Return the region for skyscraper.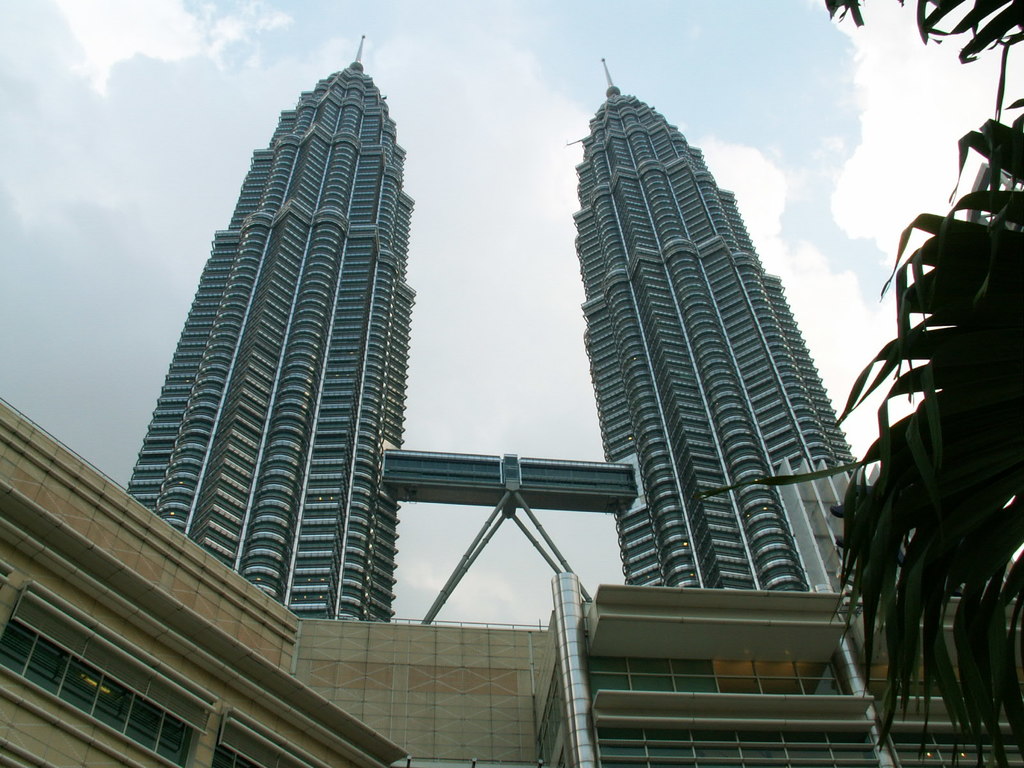
BBox(125, 63, 865, 622).
